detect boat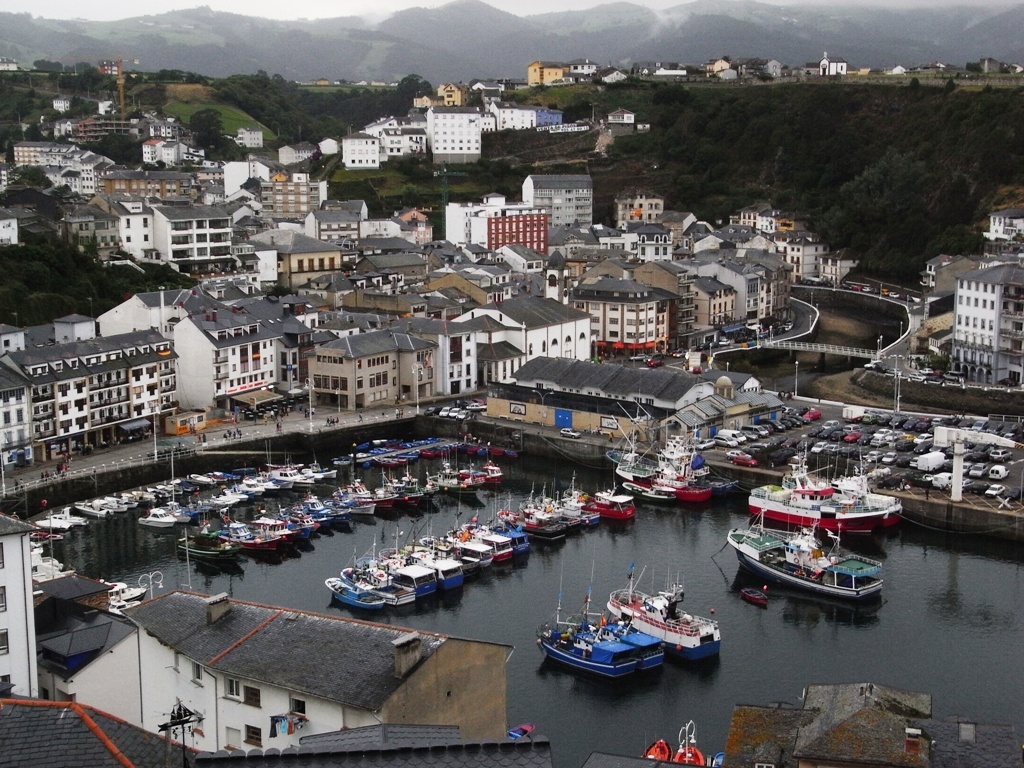
bbox(705, 754, 719, 767)
